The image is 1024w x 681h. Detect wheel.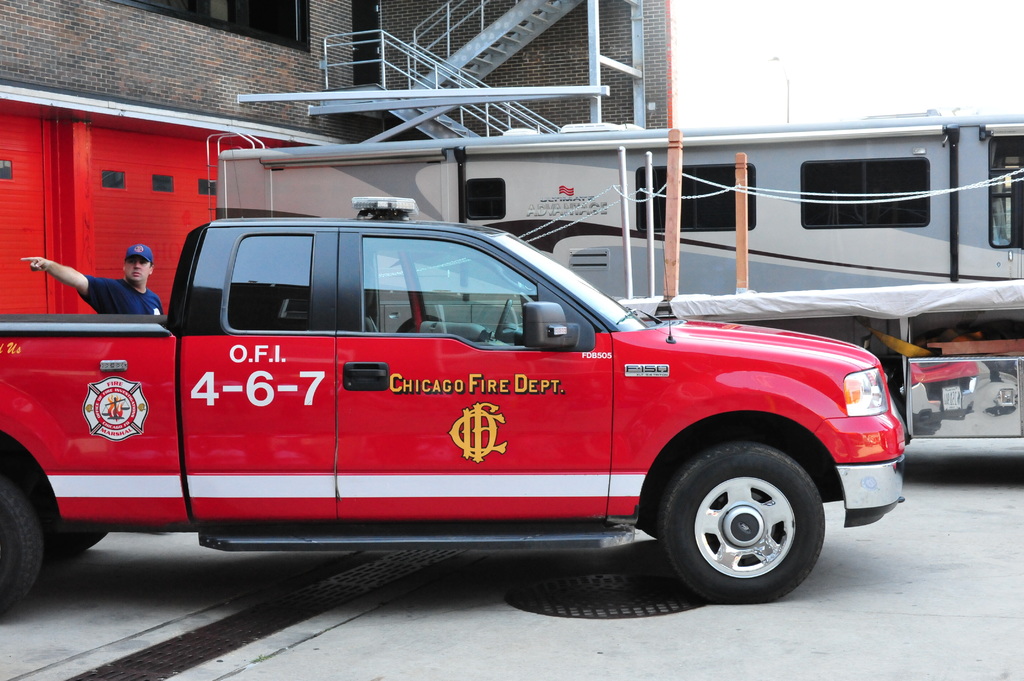
Detection: 45,531,107,557.
